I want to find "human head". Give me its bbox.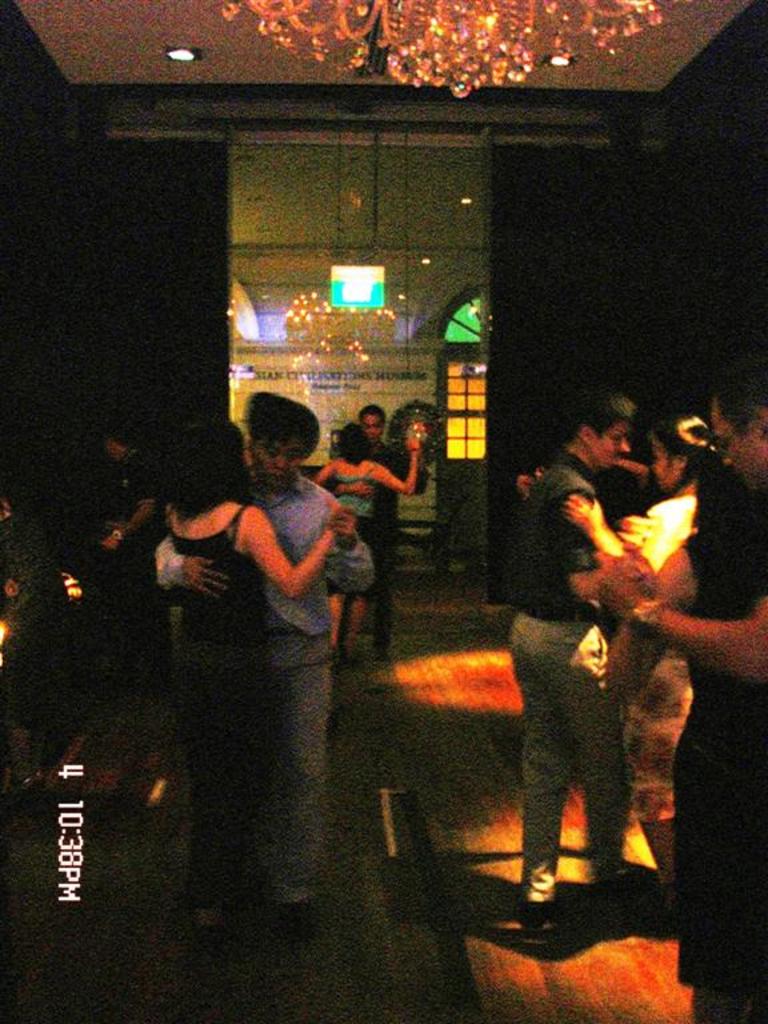
(656, 407, 711, 492).
